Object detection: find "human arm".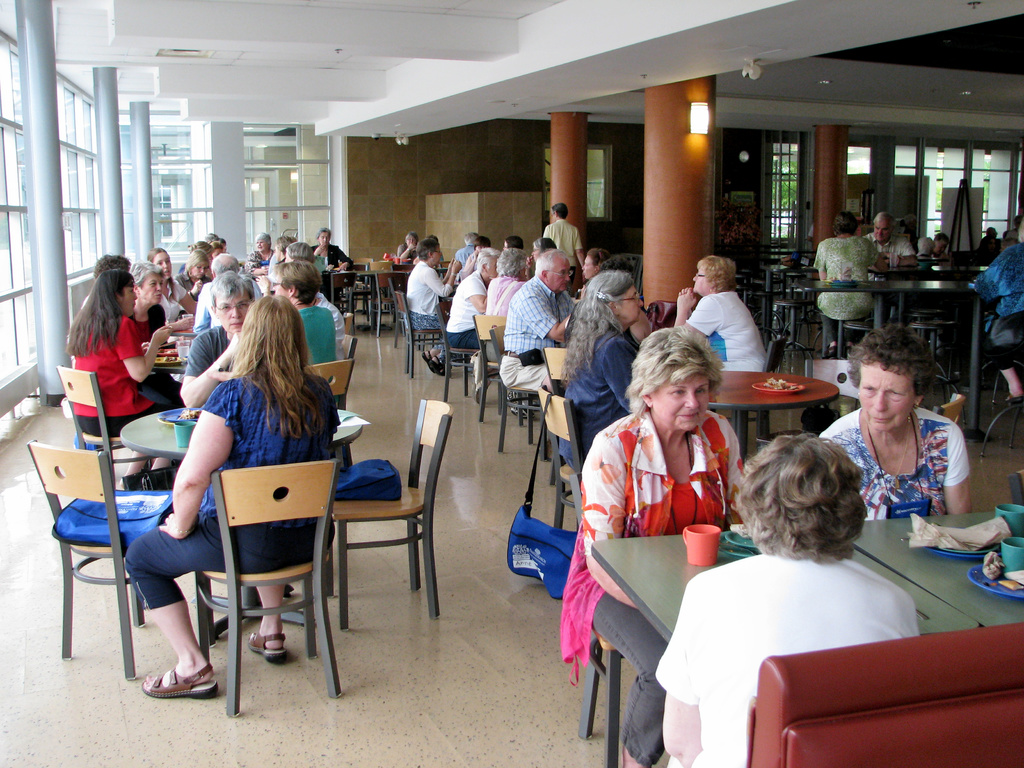
bbox=[166, 315, 192, 335].
